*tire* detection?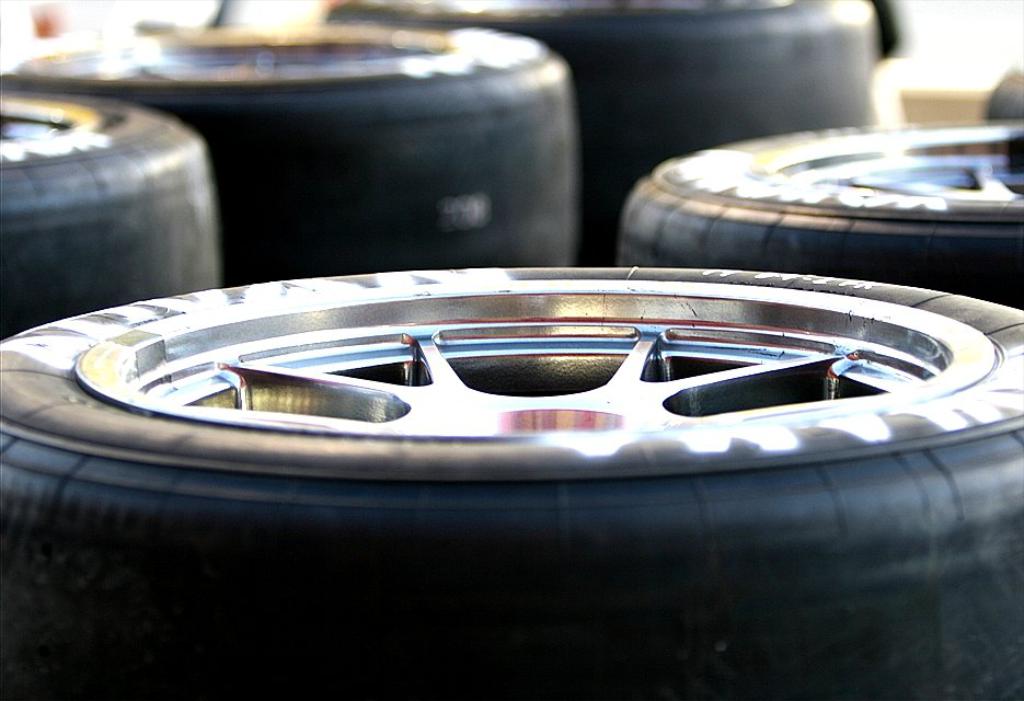
{"left": 0, "top": 83, "right": 219, "bottom": 338}
